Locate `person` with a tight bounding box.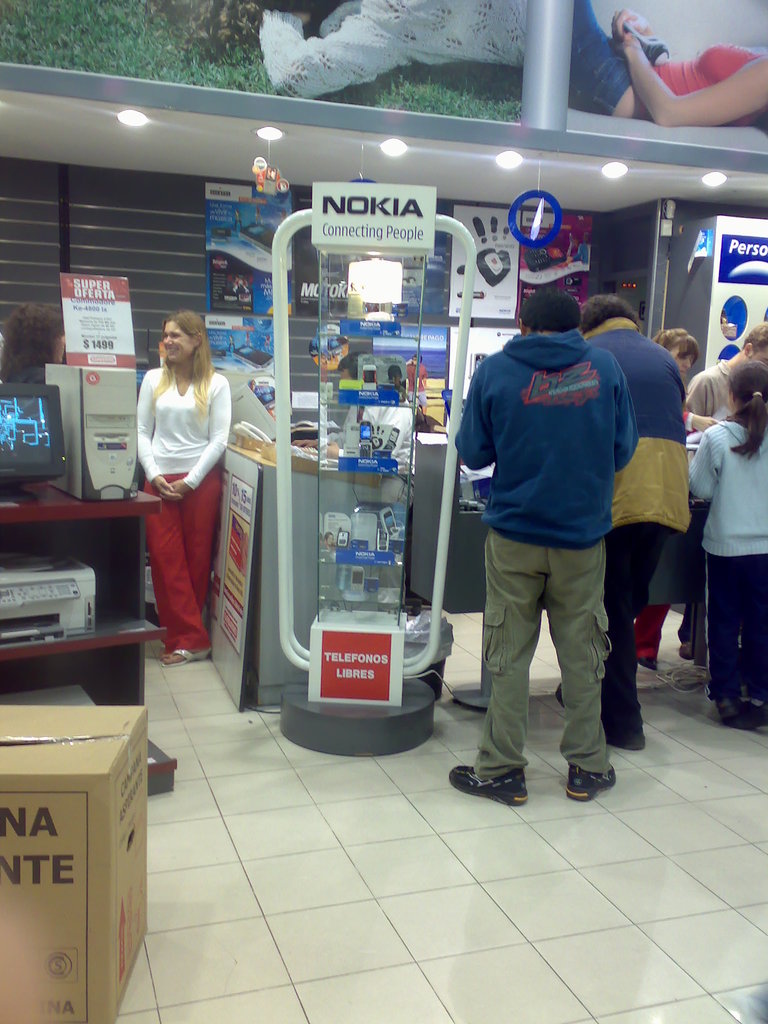
(left=577, top=0, right=767, bottom=132).
